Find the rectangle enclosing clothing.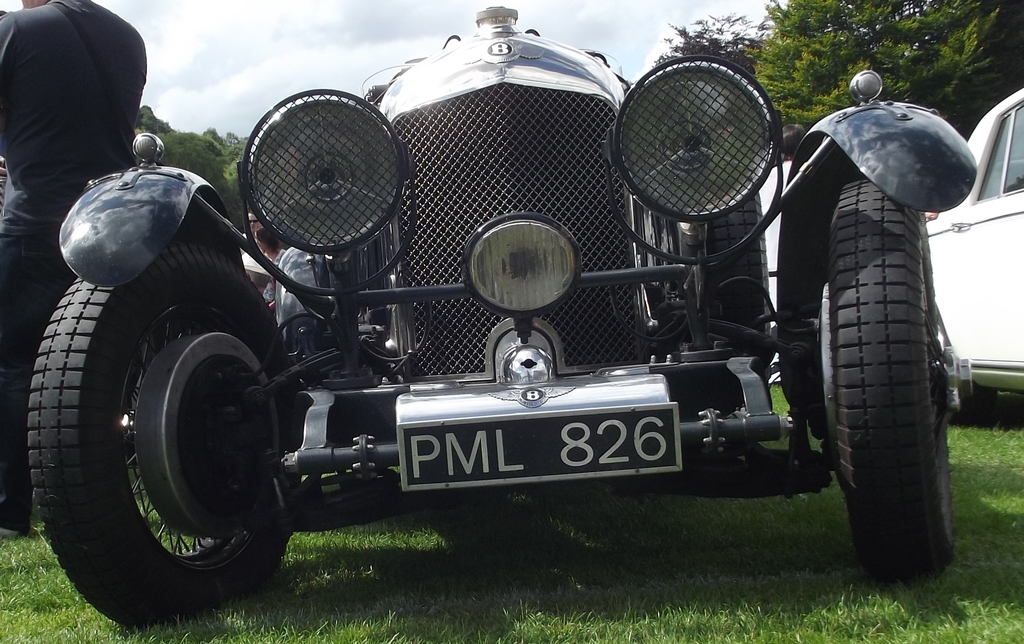
<region>0, 0, 148, 520</region>.
